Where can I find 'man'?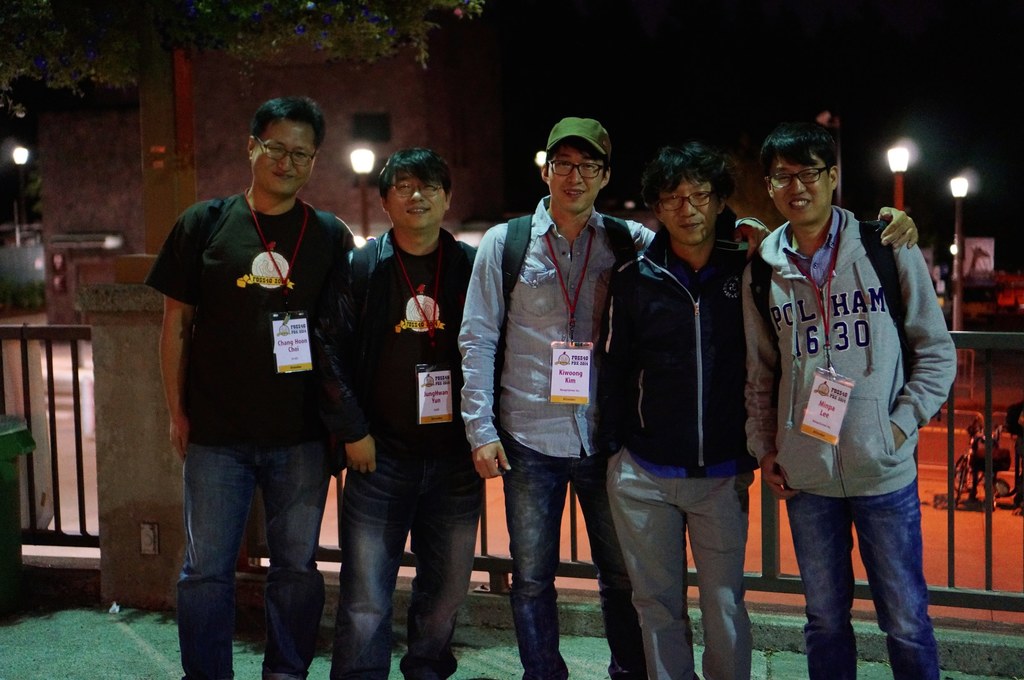
You can find it at <box>748,113,959,679</box>.
